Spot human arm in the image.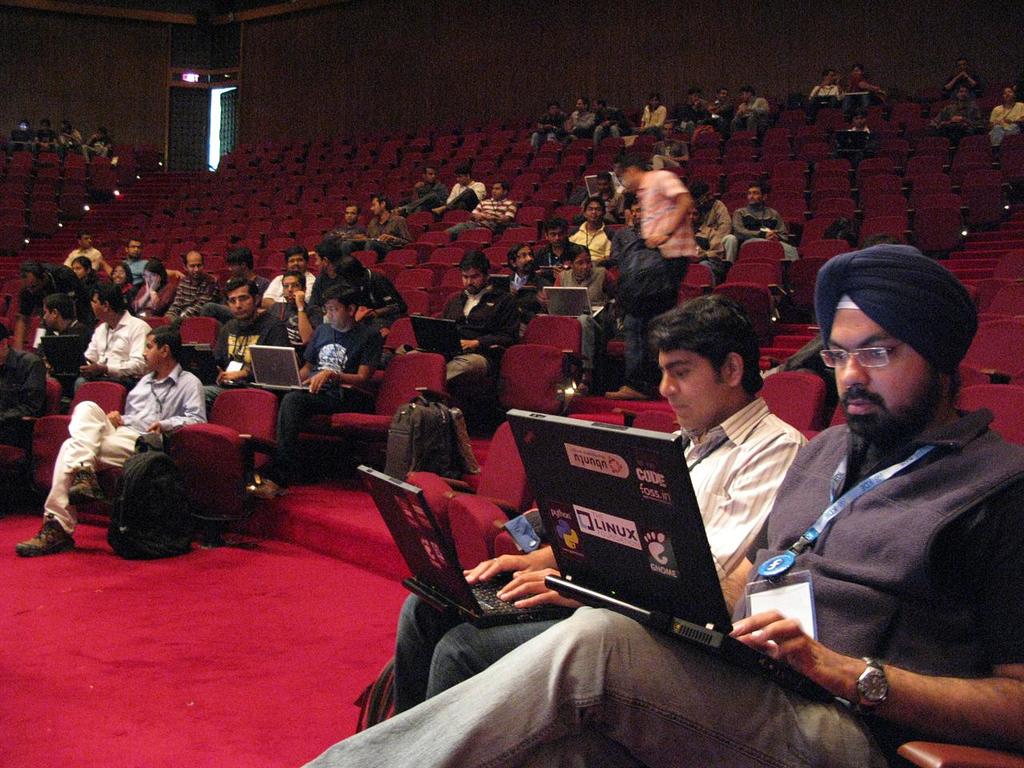
human arm found at [162,292,178,320].
